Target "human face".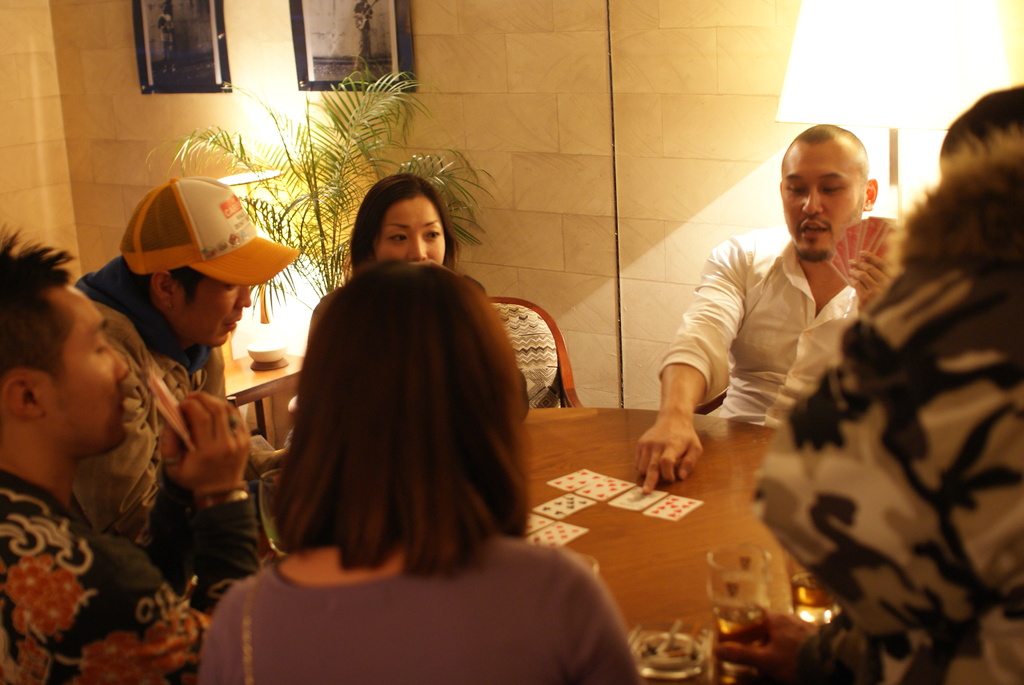
Target region: (left=45, top=271, right=122, bottom=453).
